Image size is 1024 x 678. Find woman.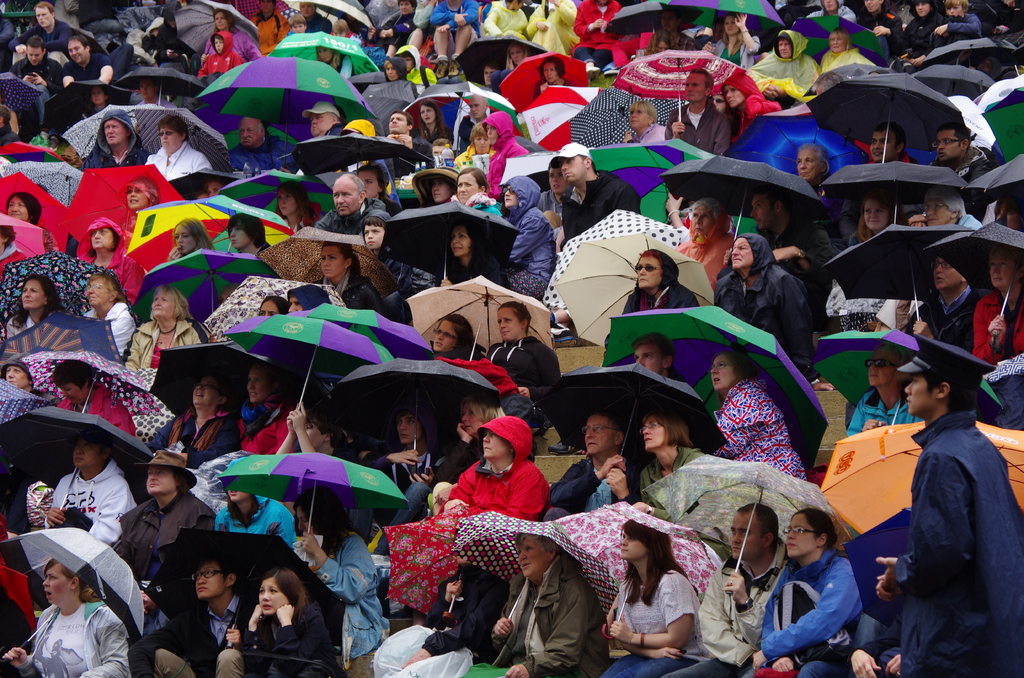
[x1=908, y1=188, x2=979, y2=233].
